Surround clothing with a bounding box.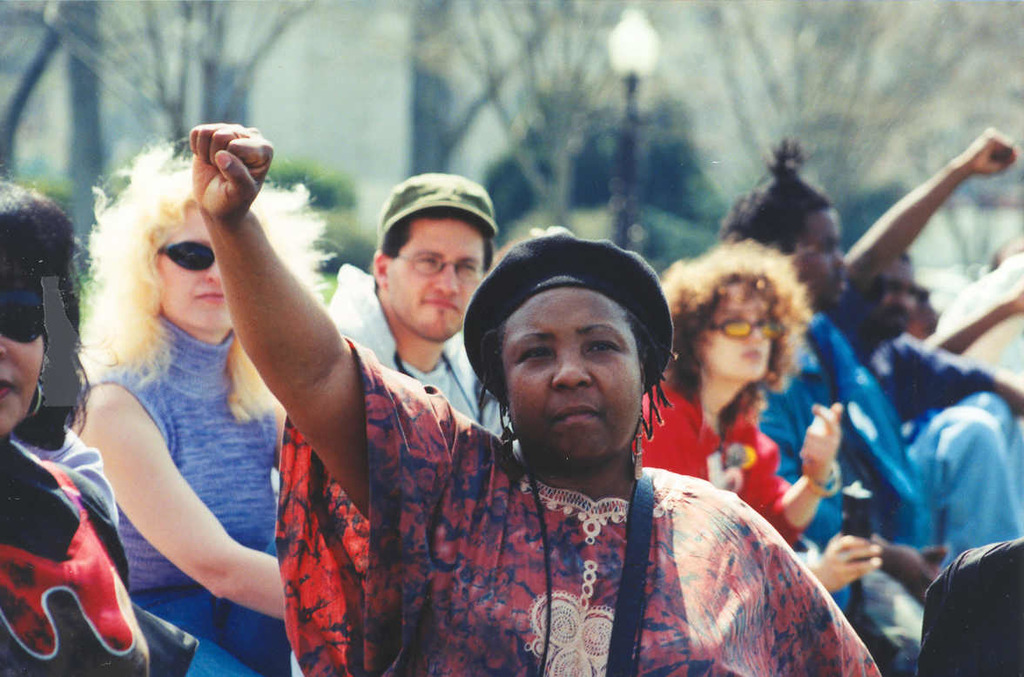
rect(302, 375, 852, 676).
